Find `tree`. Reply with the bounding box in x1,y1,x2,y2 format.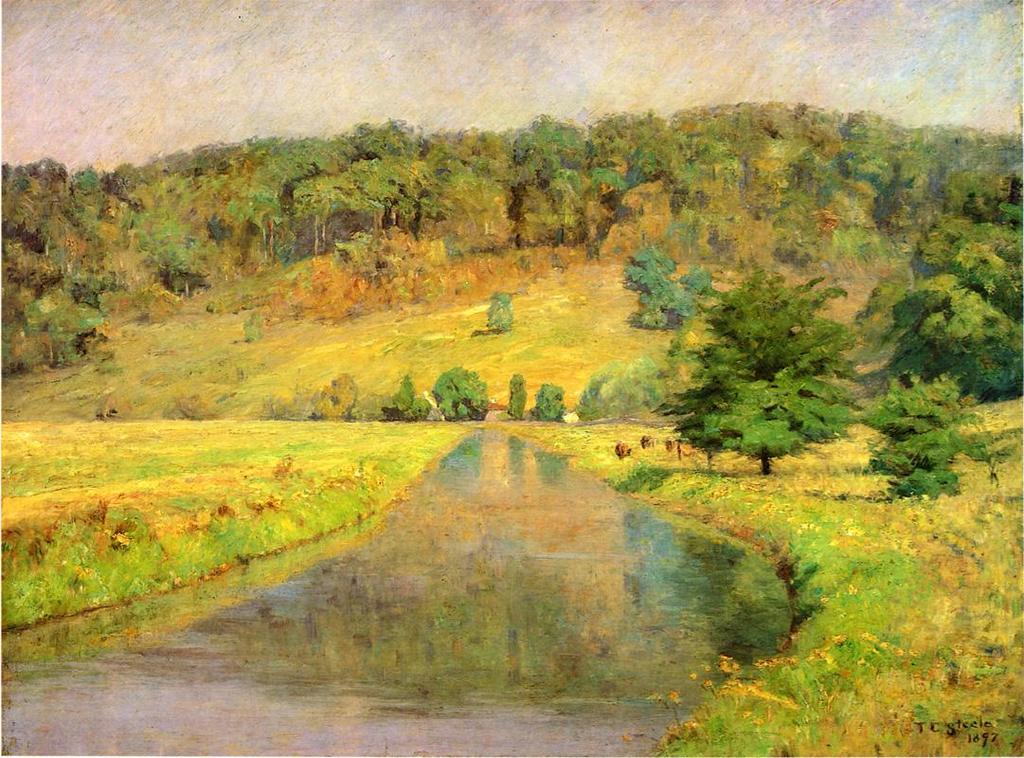
422,364,489,424.
